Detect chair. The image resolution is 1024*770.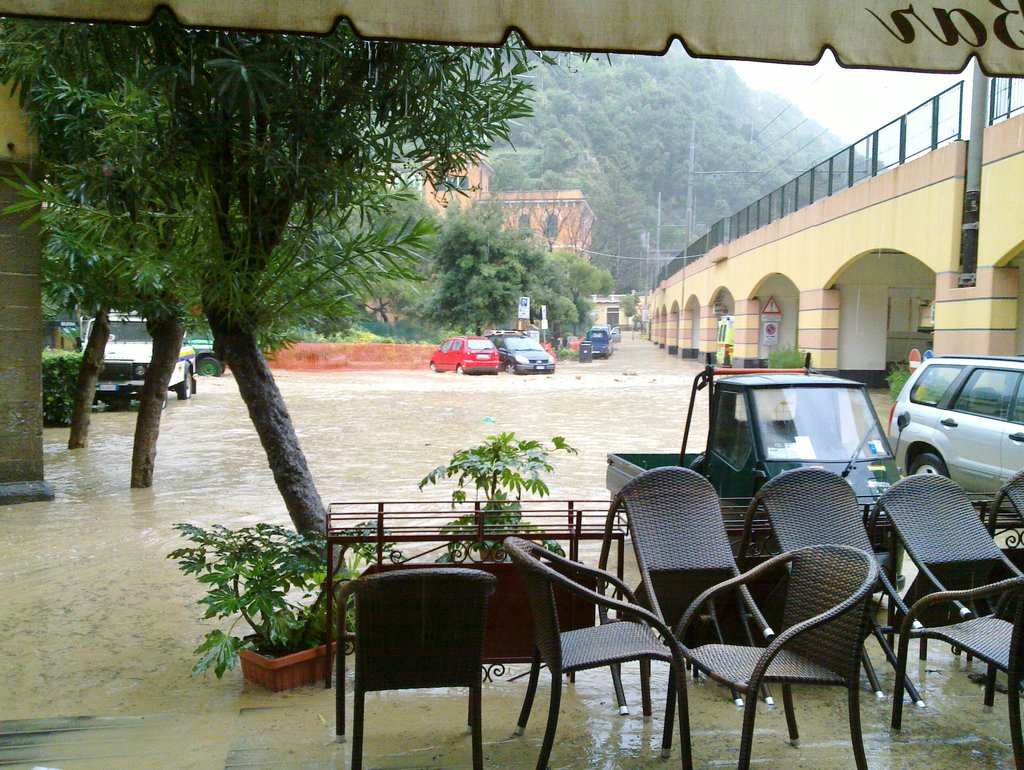
x1=970 y1=470 x2=1023 y2=625.
